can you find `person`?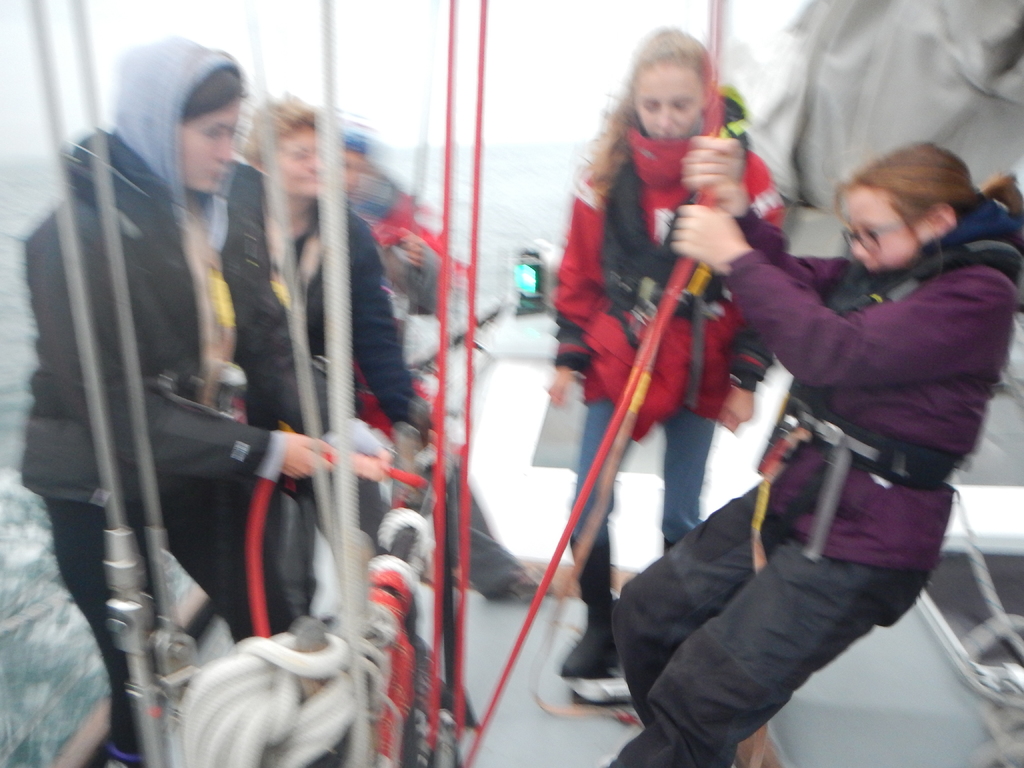
Yes, bounding box: region(545, 28, 780, 682).
